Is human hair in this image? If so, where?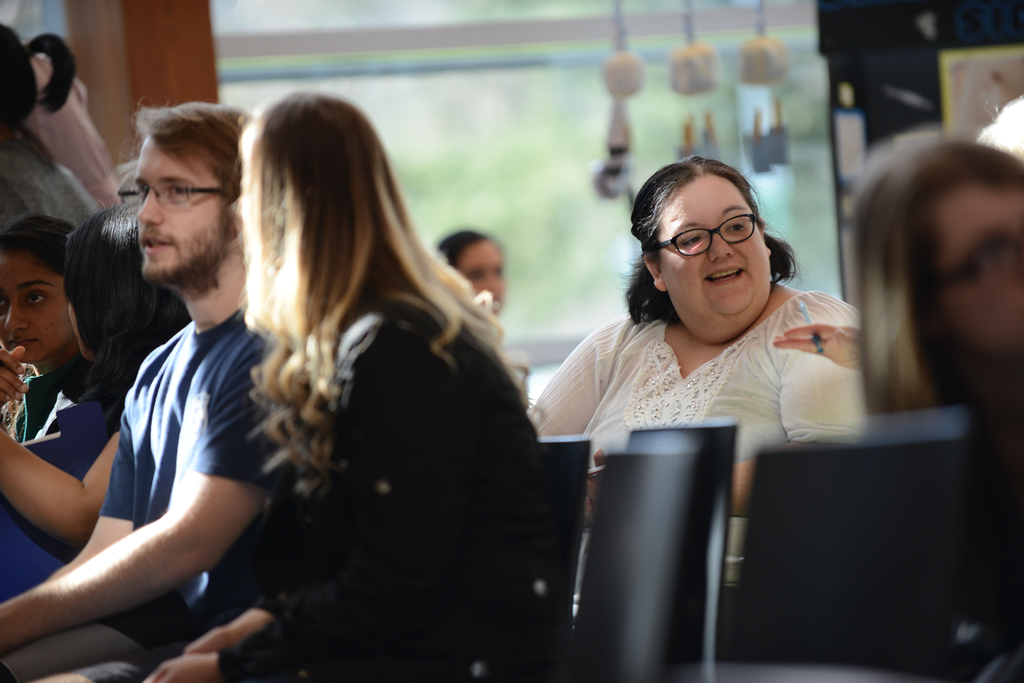
Yes, at [621, 152, 811, 326].
